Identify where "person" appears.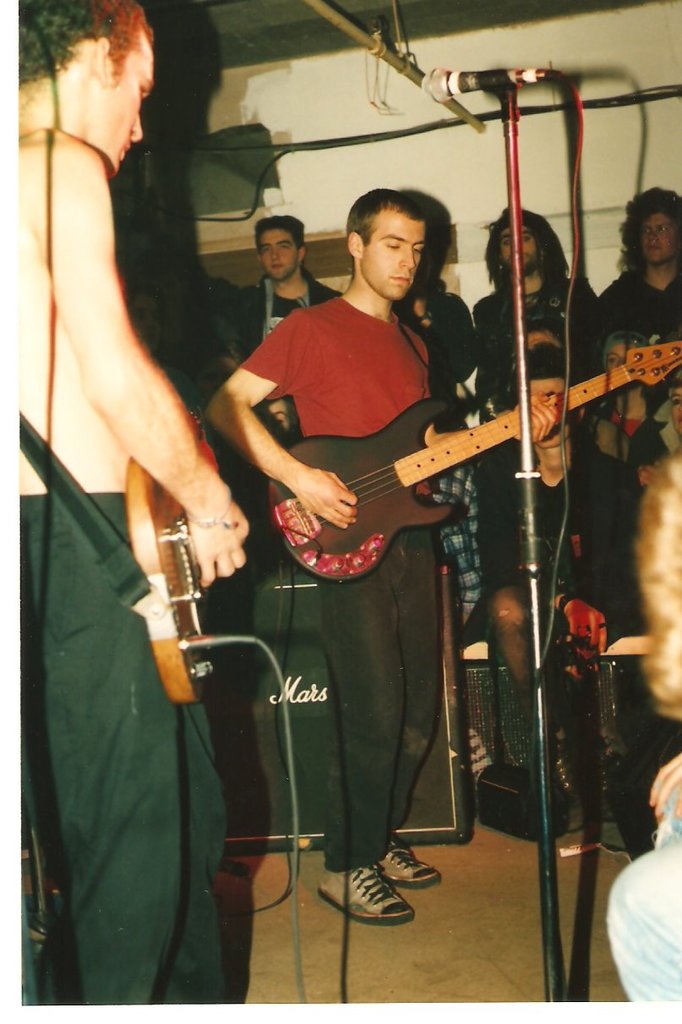
Appears at crop(201, 184, 439, 924).
